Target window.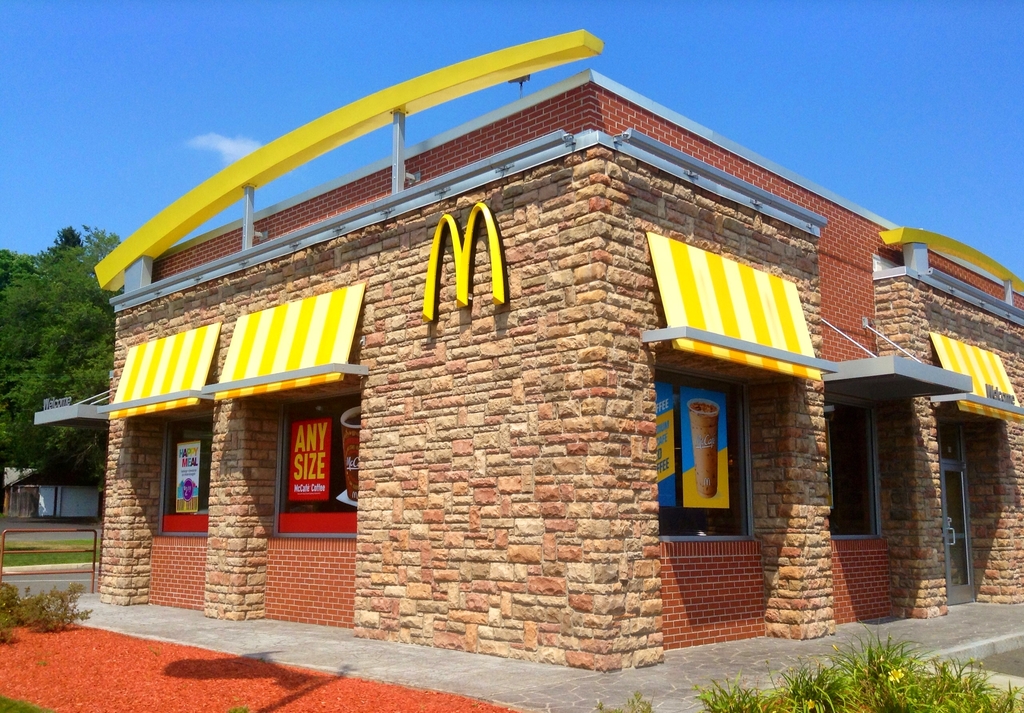
Target region: Rect(164, 419, 202, 532).
